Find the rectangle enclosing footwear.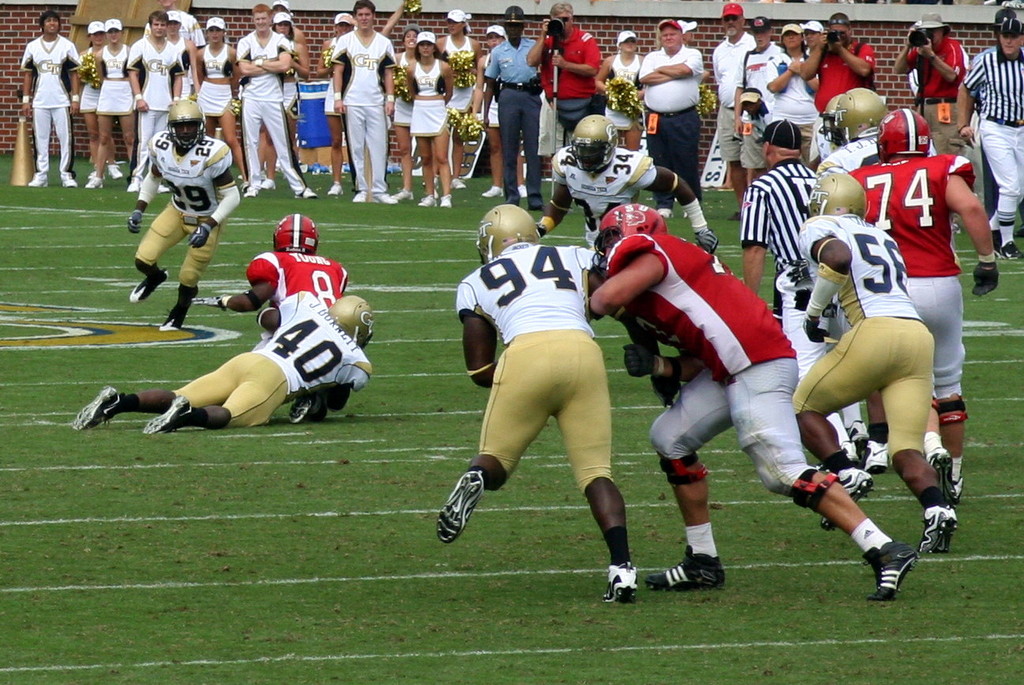
x1=613 y1=561 x2=643 y2=606.
